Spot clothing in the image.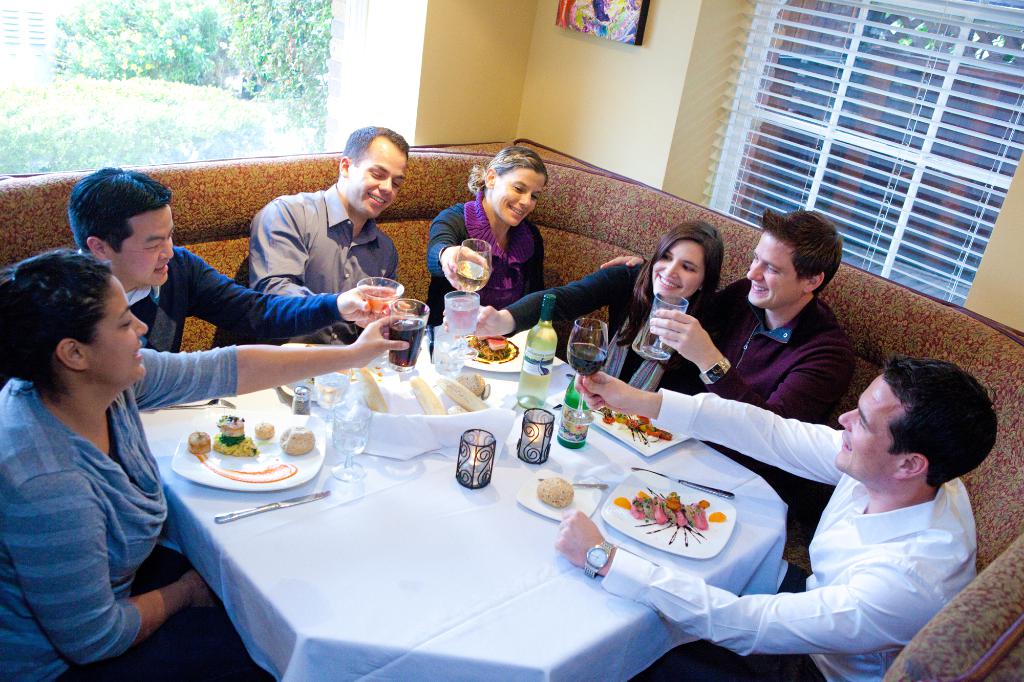
clothing found at 701,280,844,434.
